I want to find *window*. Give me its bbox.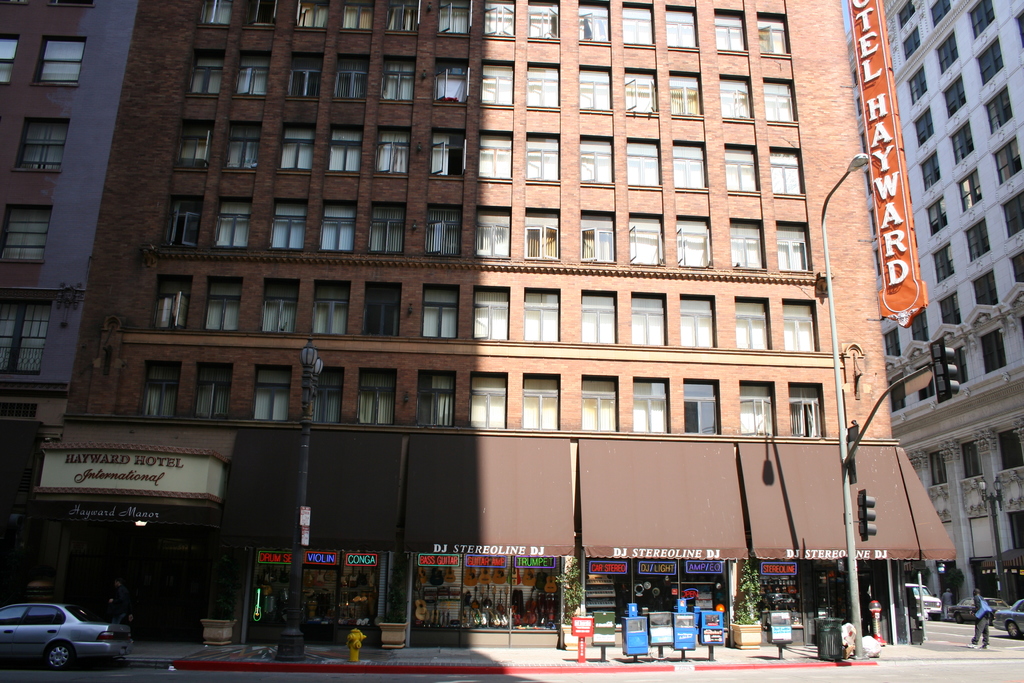
bbox=(673, 215, 710, 268).
